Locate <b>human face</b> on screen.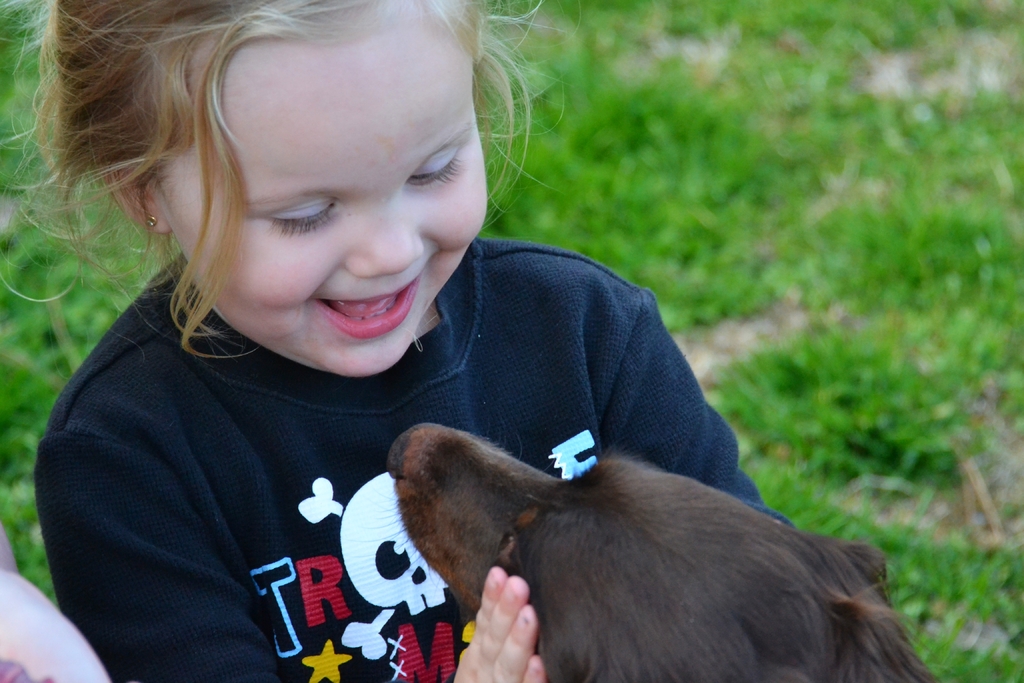
On screen at box(154, 28, 486, 372).
